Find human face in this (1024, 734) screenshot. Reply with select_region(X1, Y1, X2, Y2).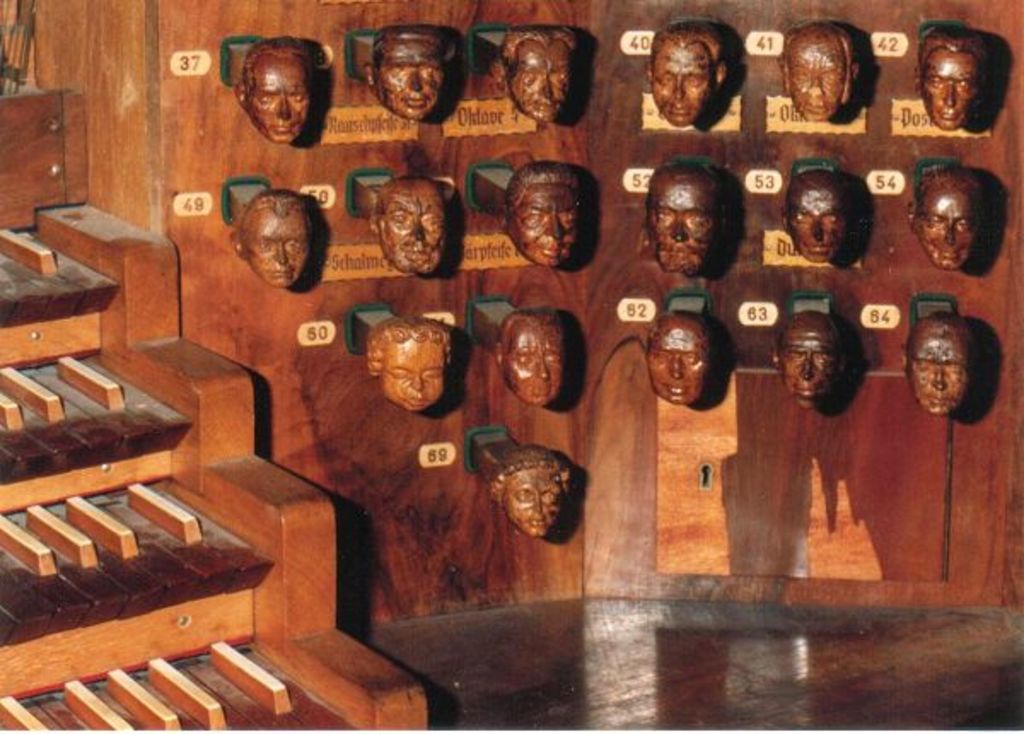
select_region(910, 328, 969, 420).
